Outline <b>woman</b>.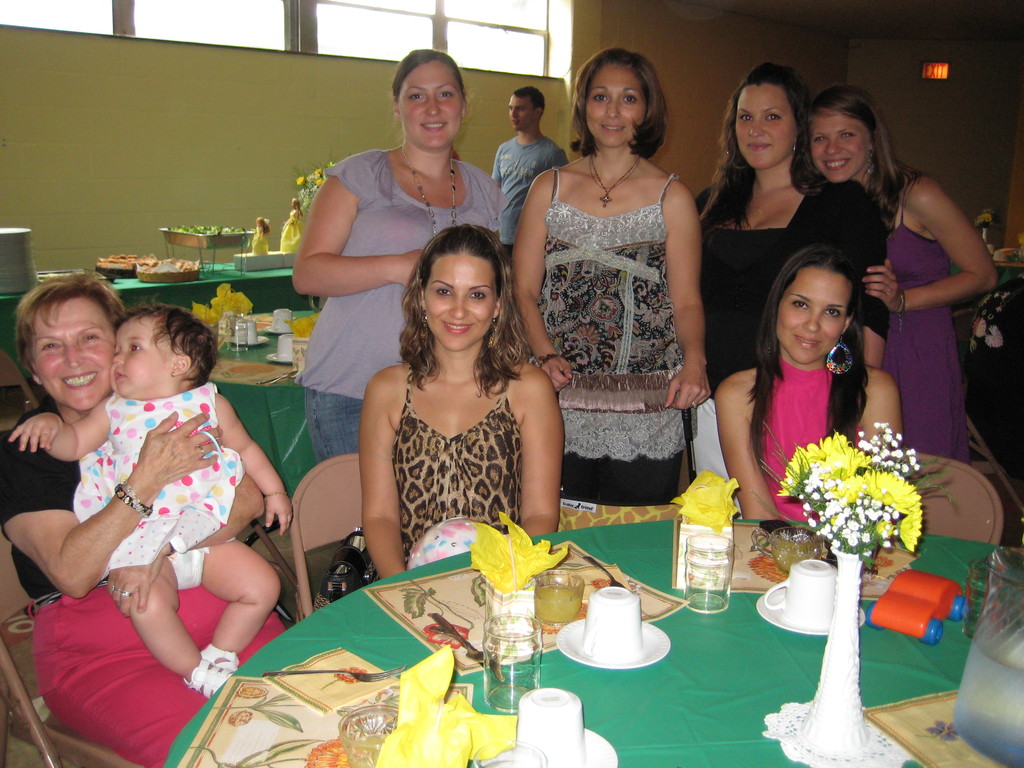
Outline: 715:241:899:518.
